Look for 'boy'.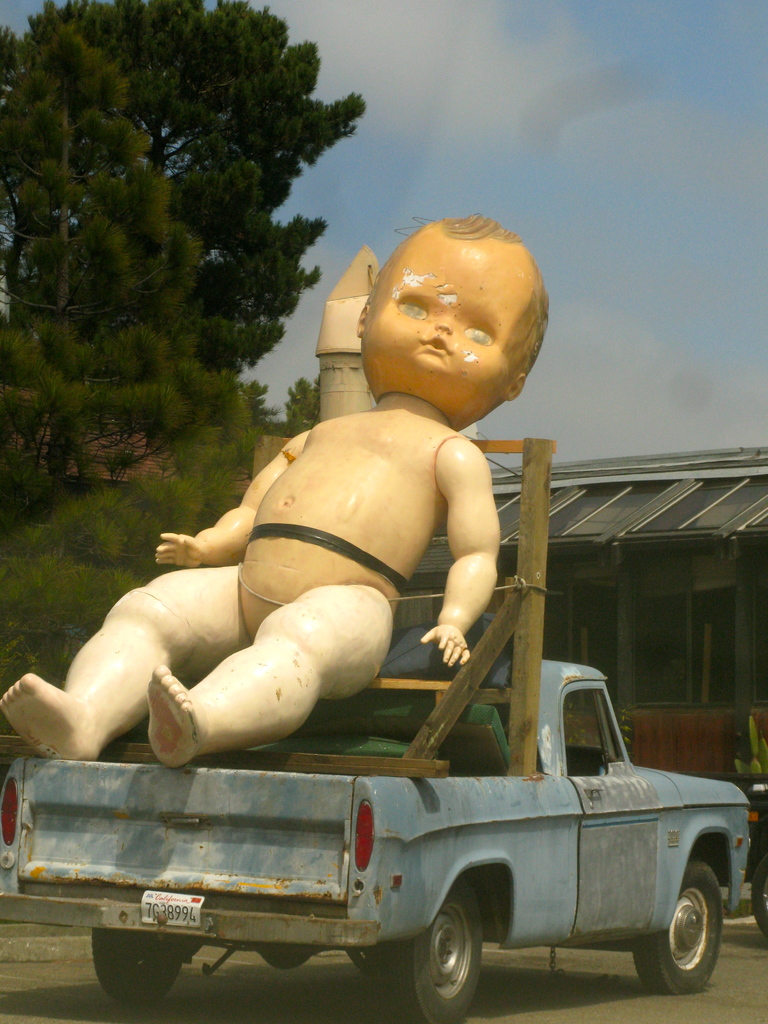
Found: Rect(6, 209, 518, 765).
